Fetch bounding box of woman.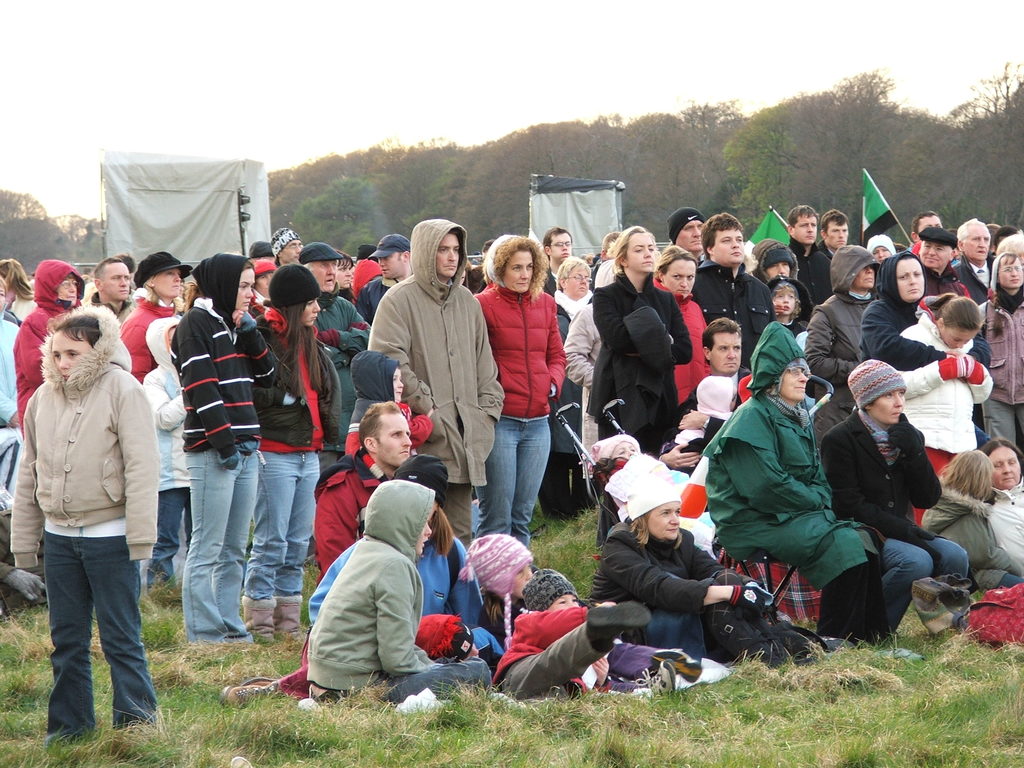
Bbox: Rect(819, 358, 970, 657).
